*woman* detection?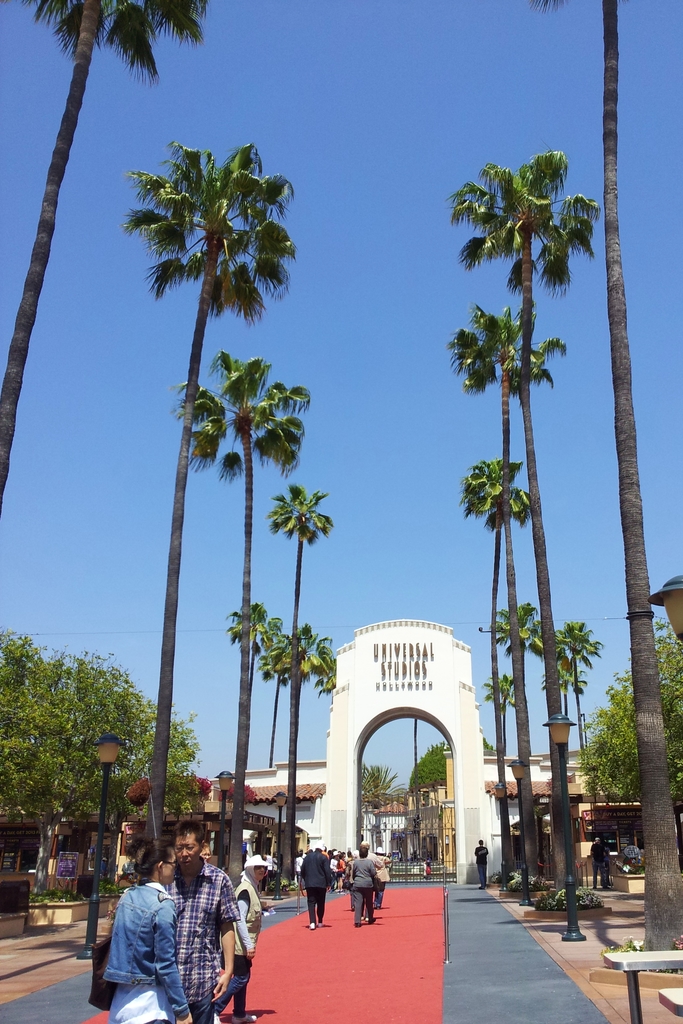
box(86, 851, 199, 1016)
